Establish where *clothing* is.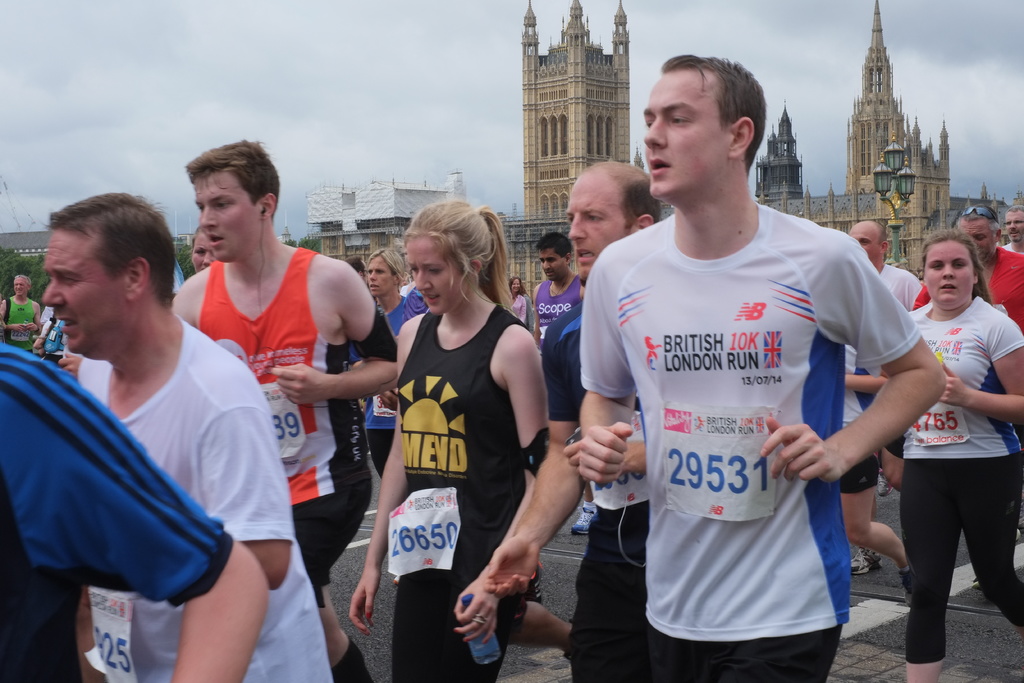
Established at select_region(196, 250, 376, 602).
